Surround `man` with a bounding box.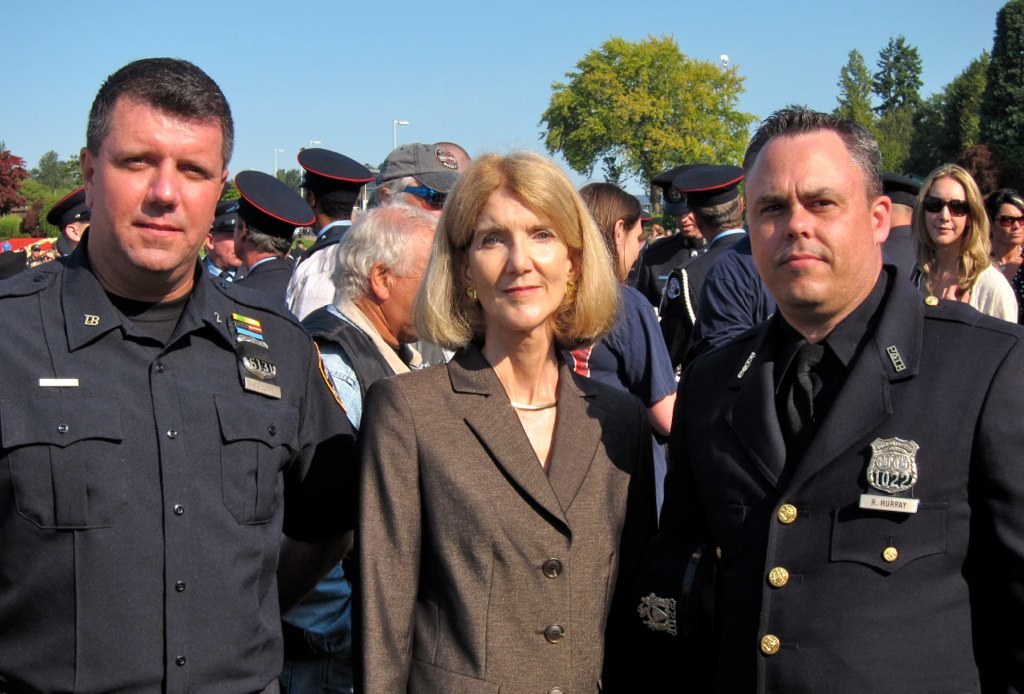
<box>879,168,925,275</box>.
